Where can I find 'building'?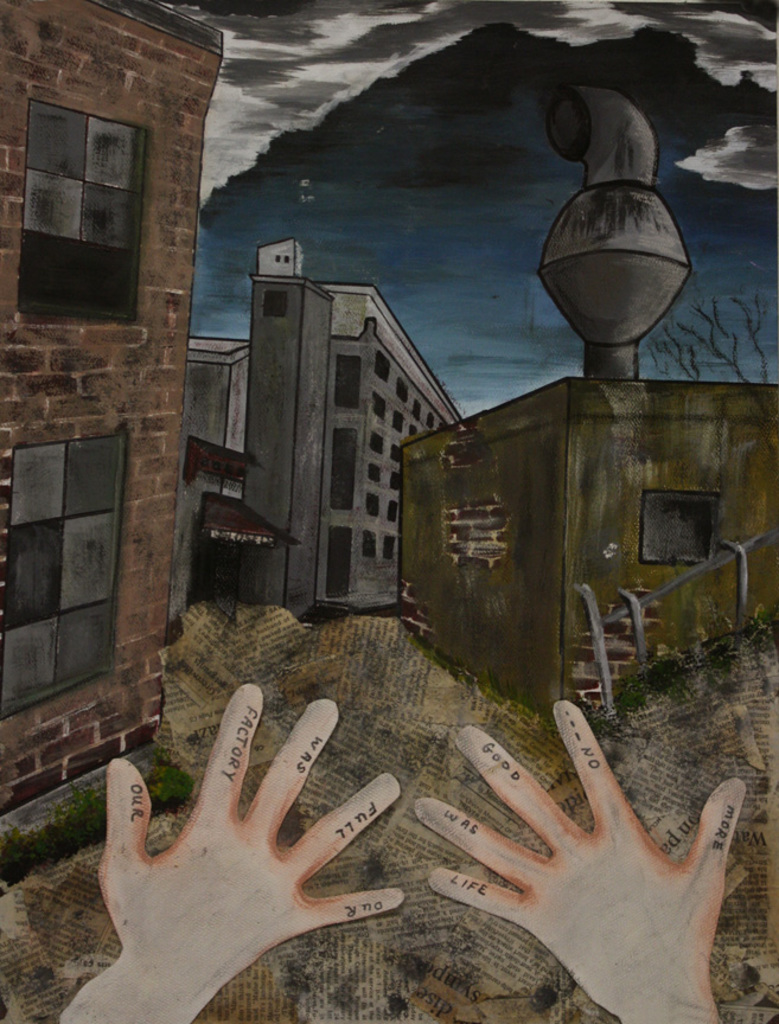
You can find it at select_region(172, 340, 292, 617).
